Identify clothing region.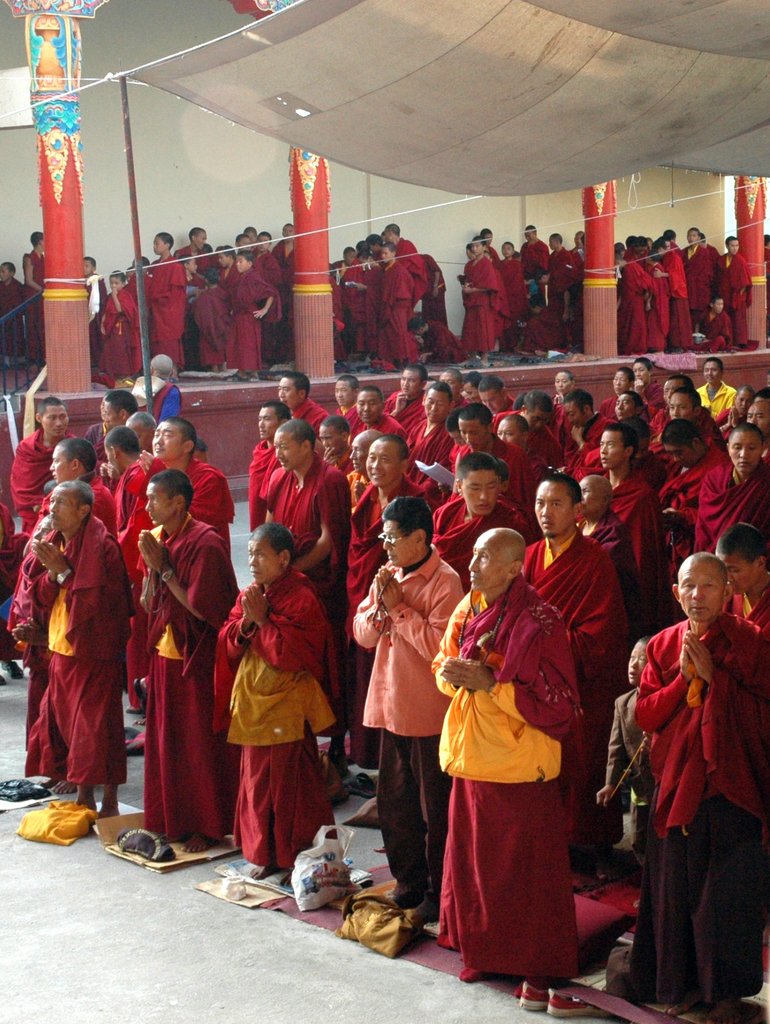
Region: (left=272, top=451, right=345, bottom=736).
